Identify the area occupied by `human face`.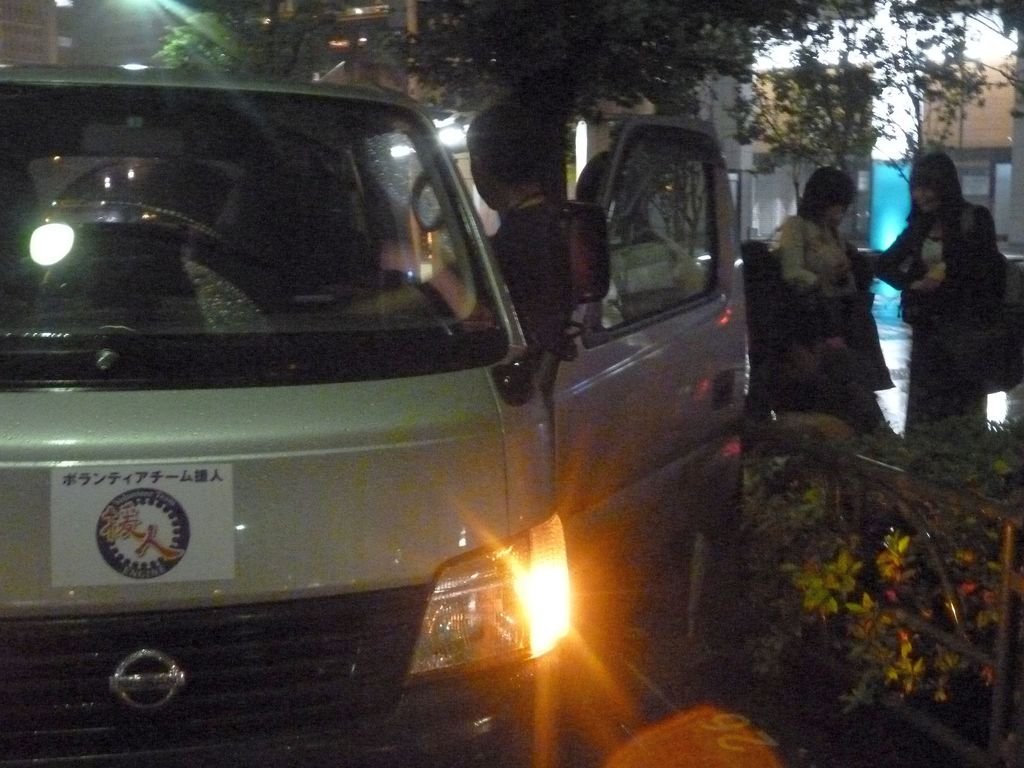
Area: x1=823 y1=205 x2=852 y2=225.
